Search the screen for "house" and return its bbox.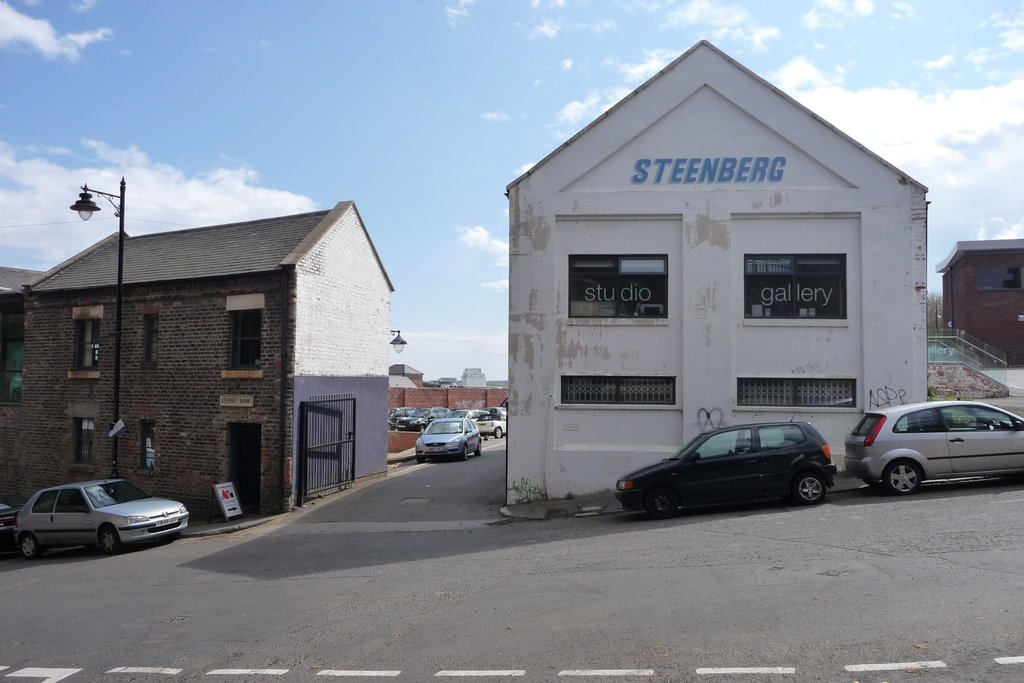
Found: left=72, top=207, right=367, bottom=503.
